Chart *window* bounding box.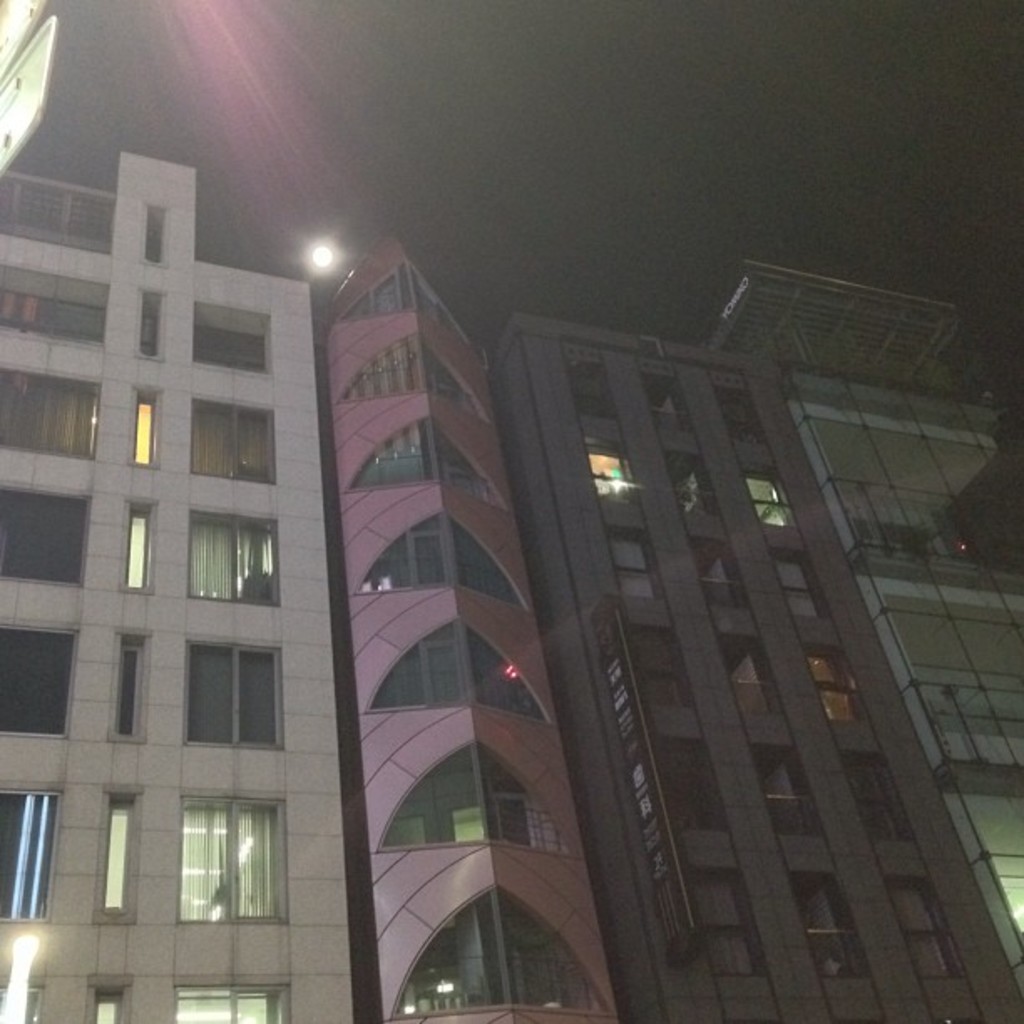
Charted: (115,502,154,592).
